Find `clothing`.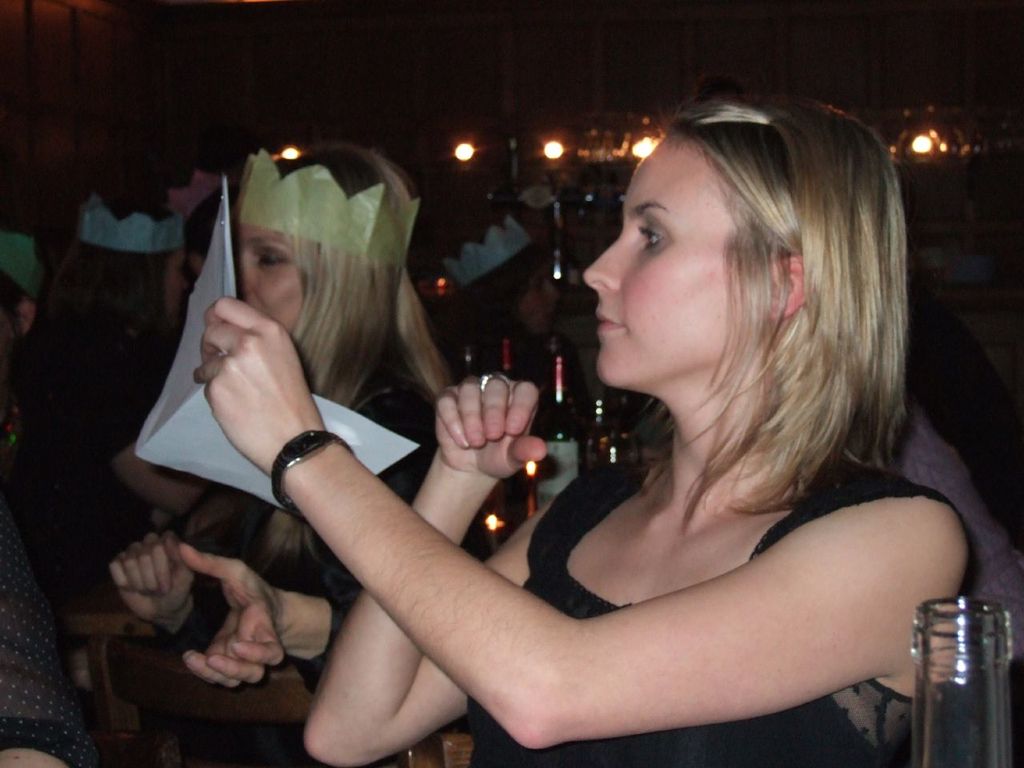
[468, 450, 909, 763].
